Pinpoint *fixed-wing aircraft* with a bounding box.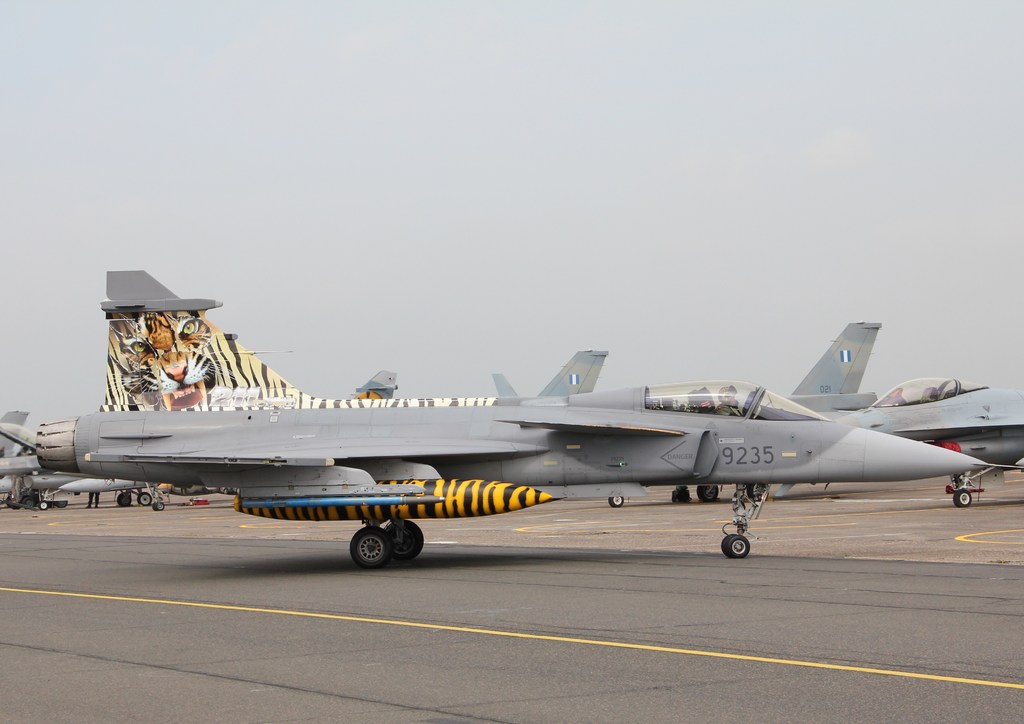
783/315/885/413.
